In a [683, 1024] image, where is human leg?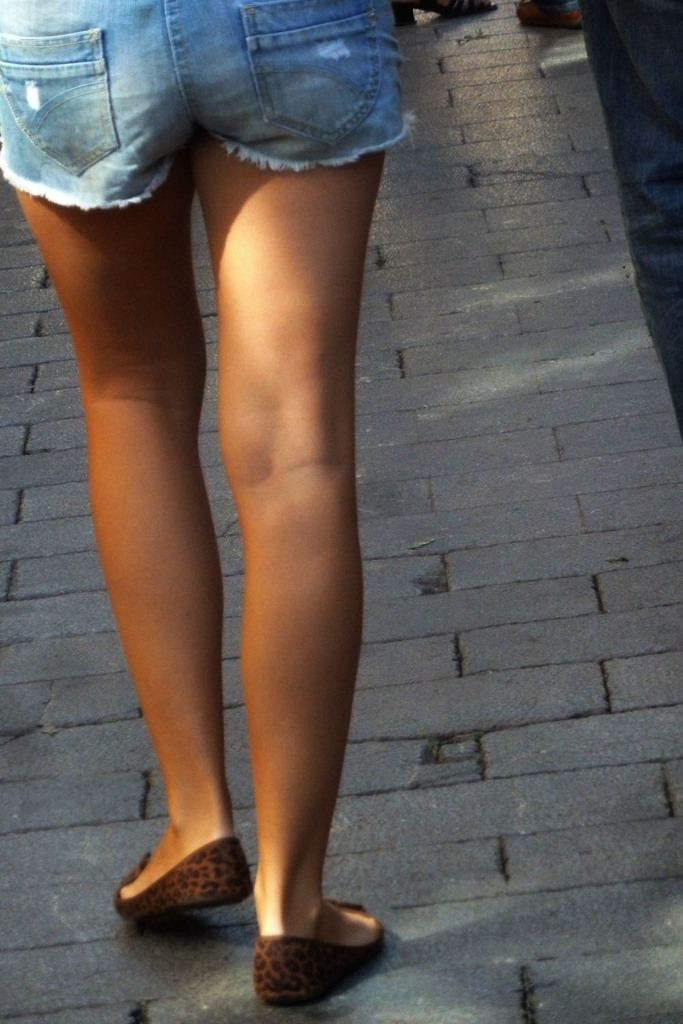
Rect(253, 3, 409, 997).
